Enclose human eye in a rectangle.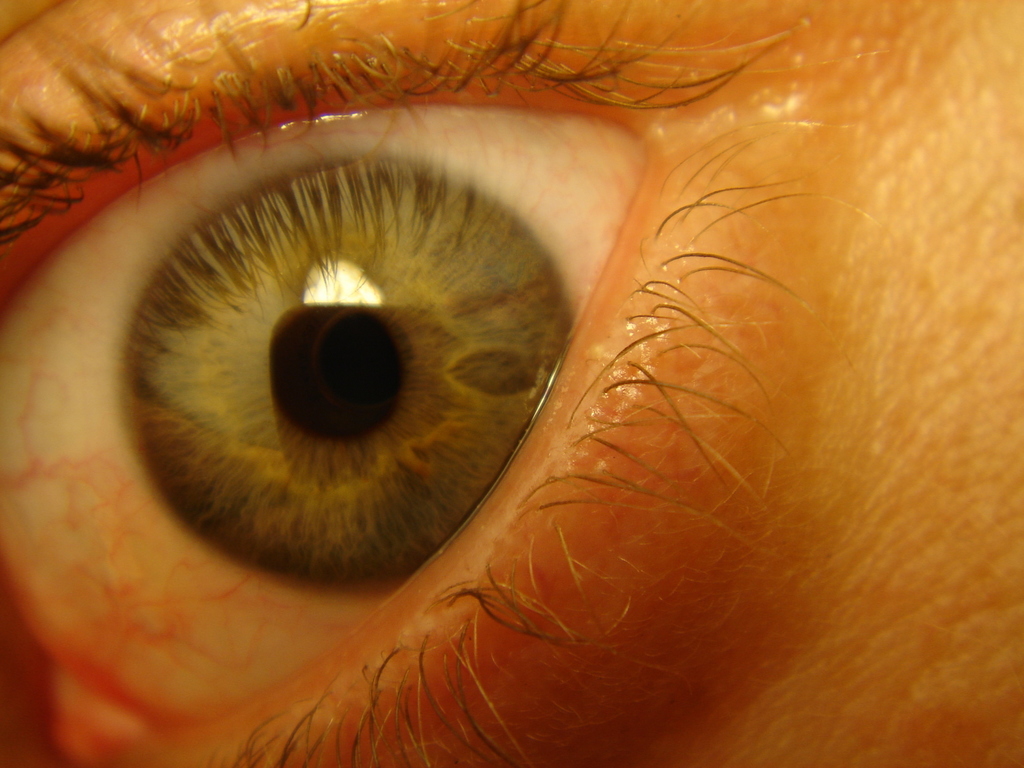
0/0/897/767.
